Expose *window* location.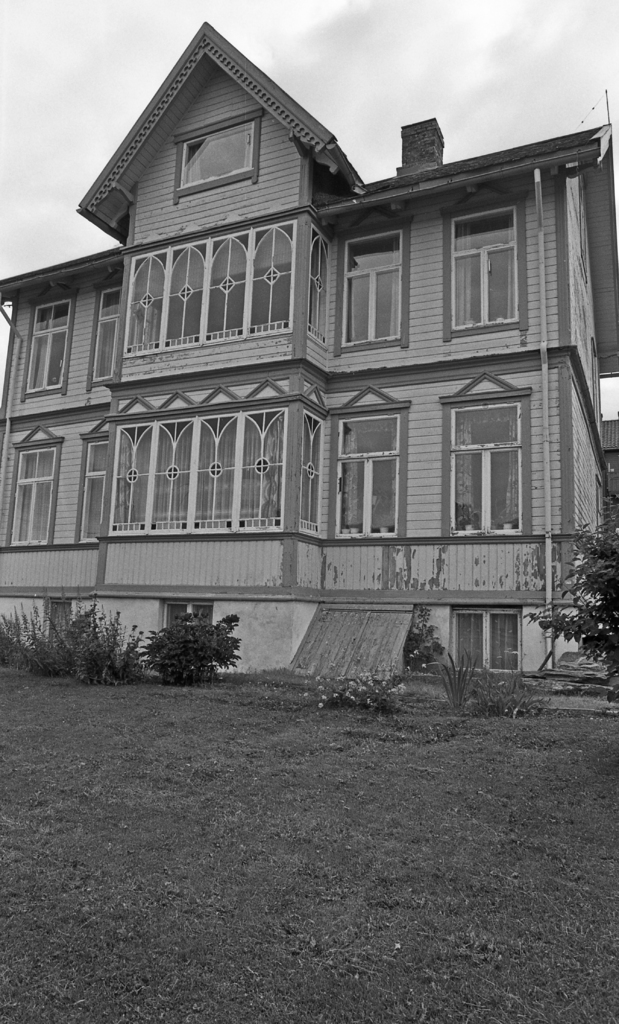
Exposed at BBox(448, 603, 522, 668).
